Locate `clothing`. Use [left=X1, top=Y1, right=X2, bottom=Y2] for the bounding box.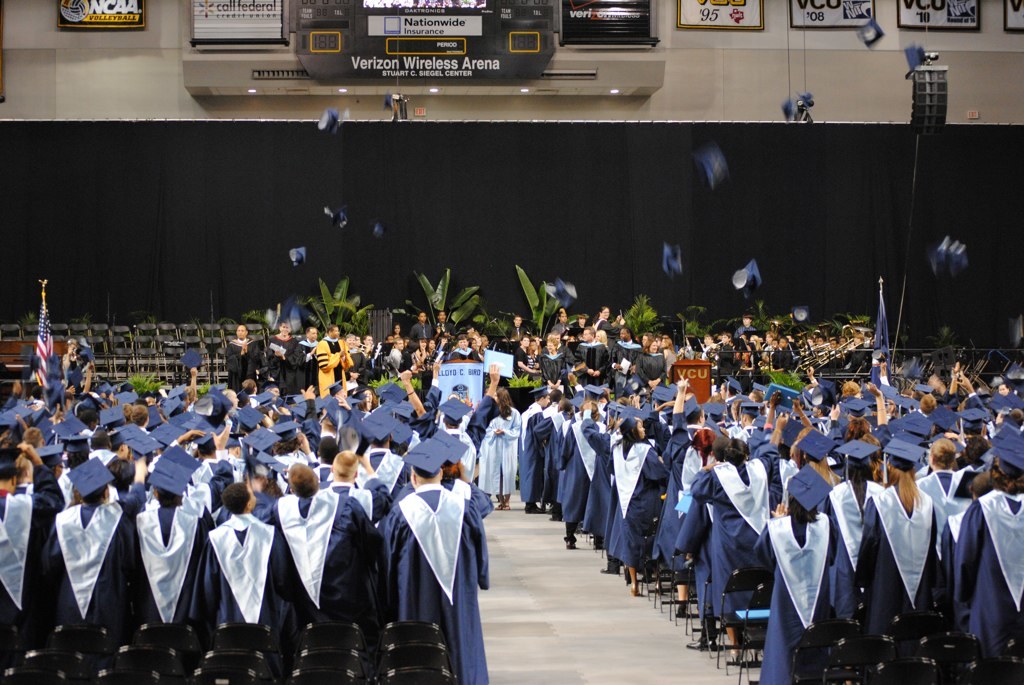
[left=0, top=445, right=69, bottom=640].
